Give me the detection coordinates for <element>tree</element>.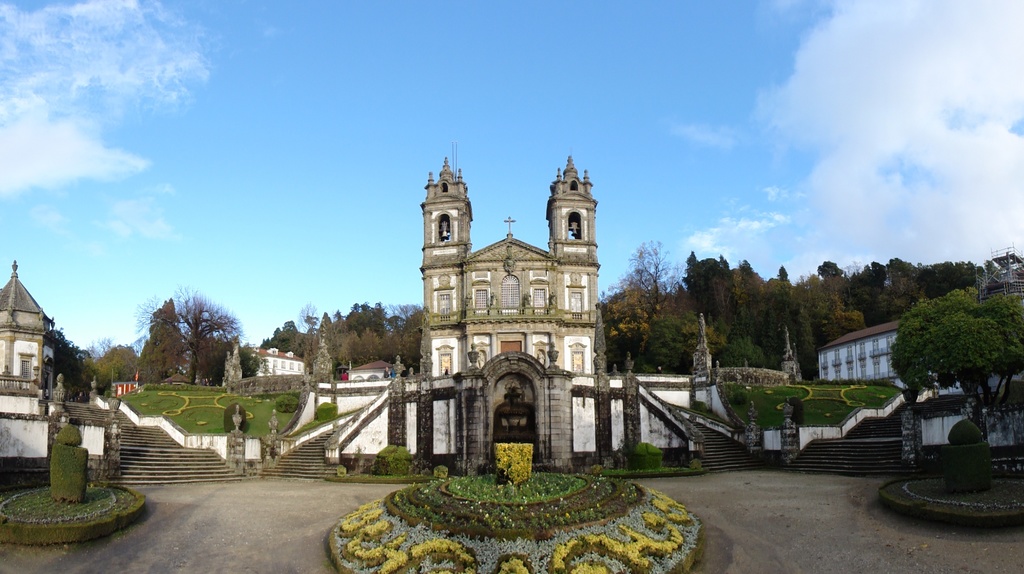
region(781, 308, 798, 358).
